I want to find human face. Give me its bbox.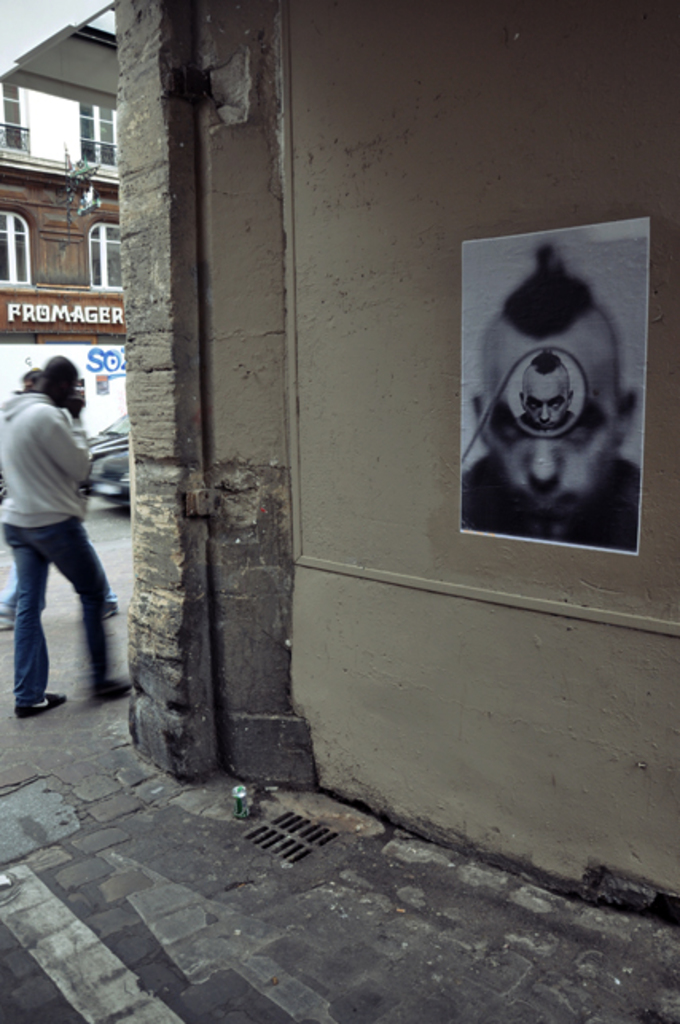
region(524, 377, 572, 435).
